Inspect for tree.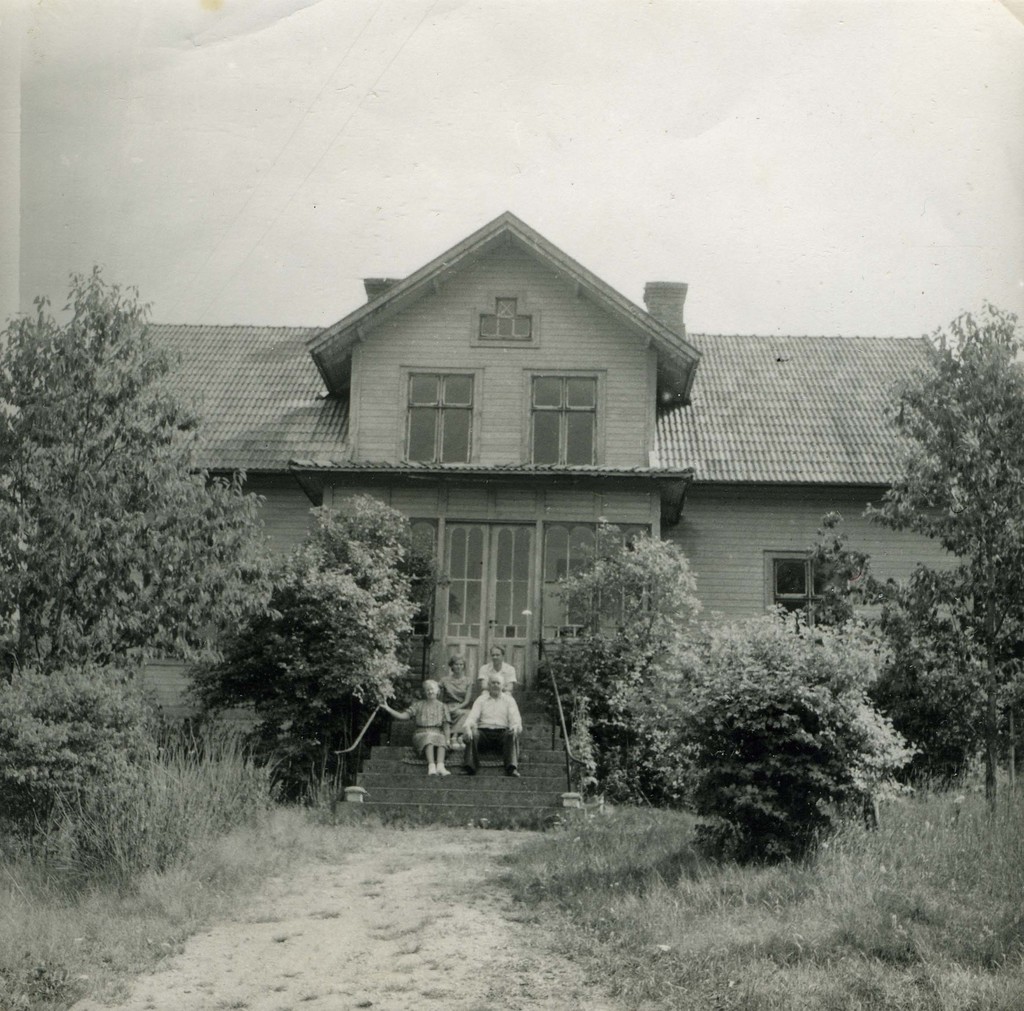
Inspection: box(520, 519, 708, 802).
